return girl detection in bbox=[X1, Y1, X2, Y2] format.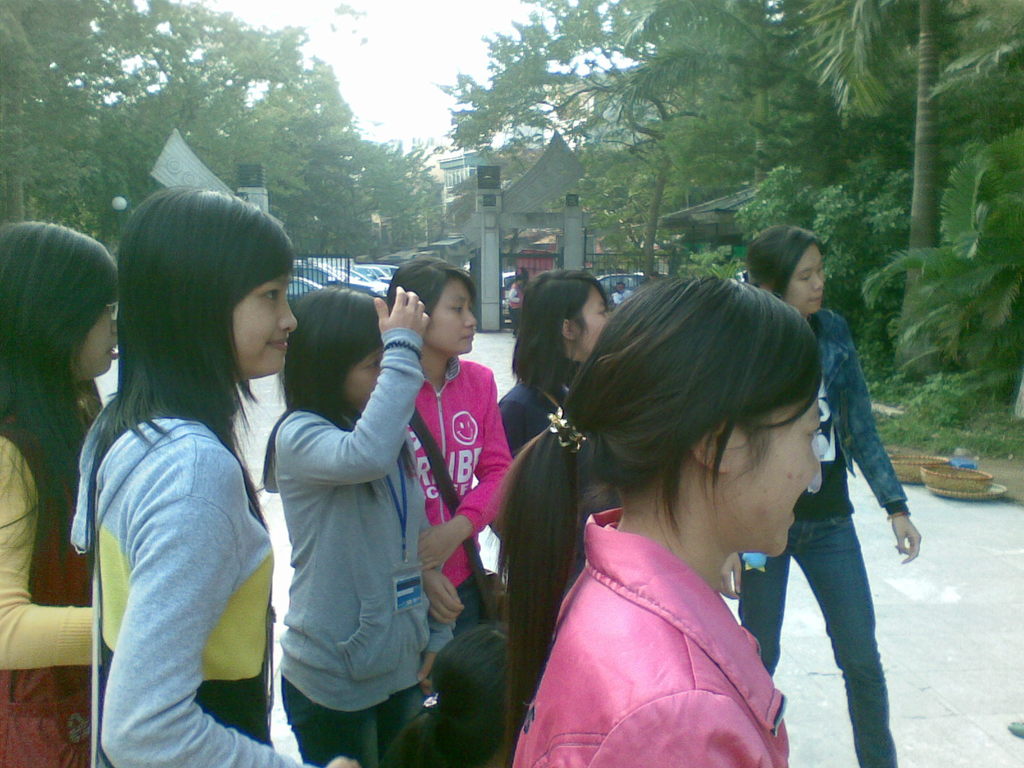
bbox=[501, 264, 613, 451].
